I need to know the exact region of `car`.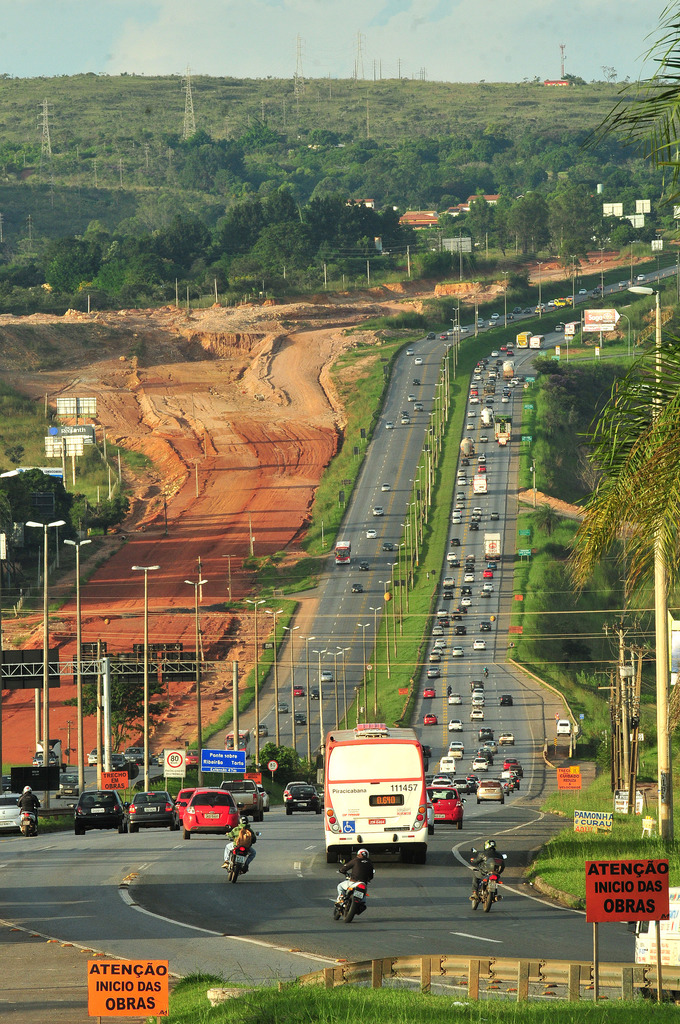
Region: box(496, 358, 503, 364).
